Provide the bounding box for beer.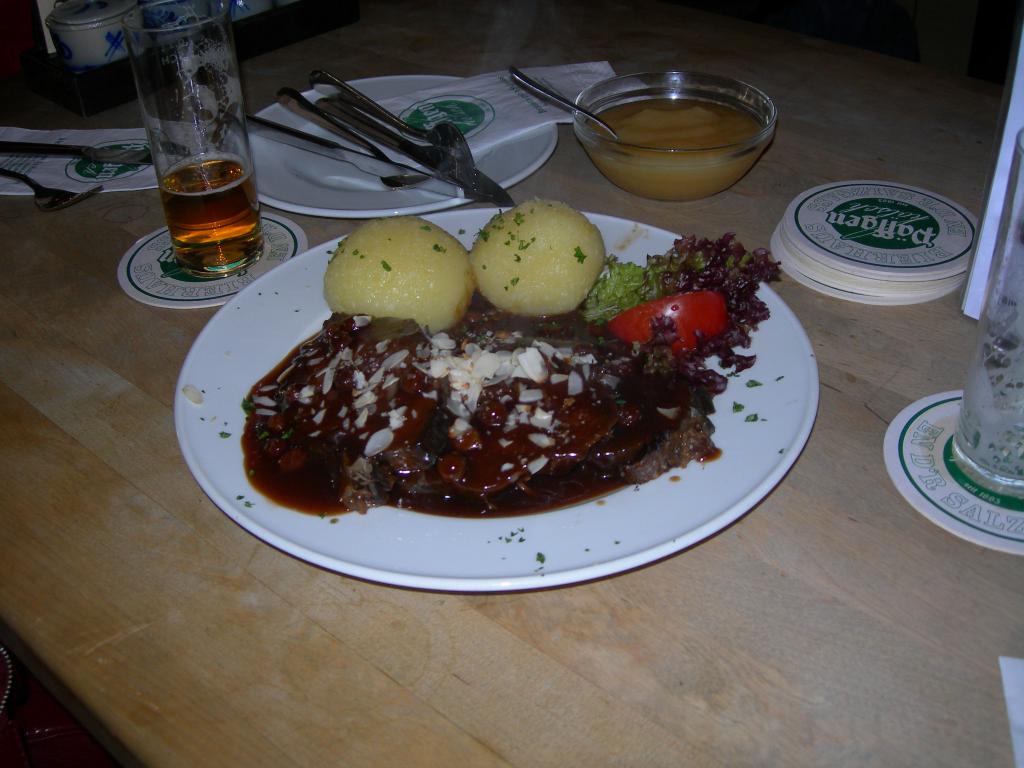
[left=161, top=154, right=262, bottom=276].
